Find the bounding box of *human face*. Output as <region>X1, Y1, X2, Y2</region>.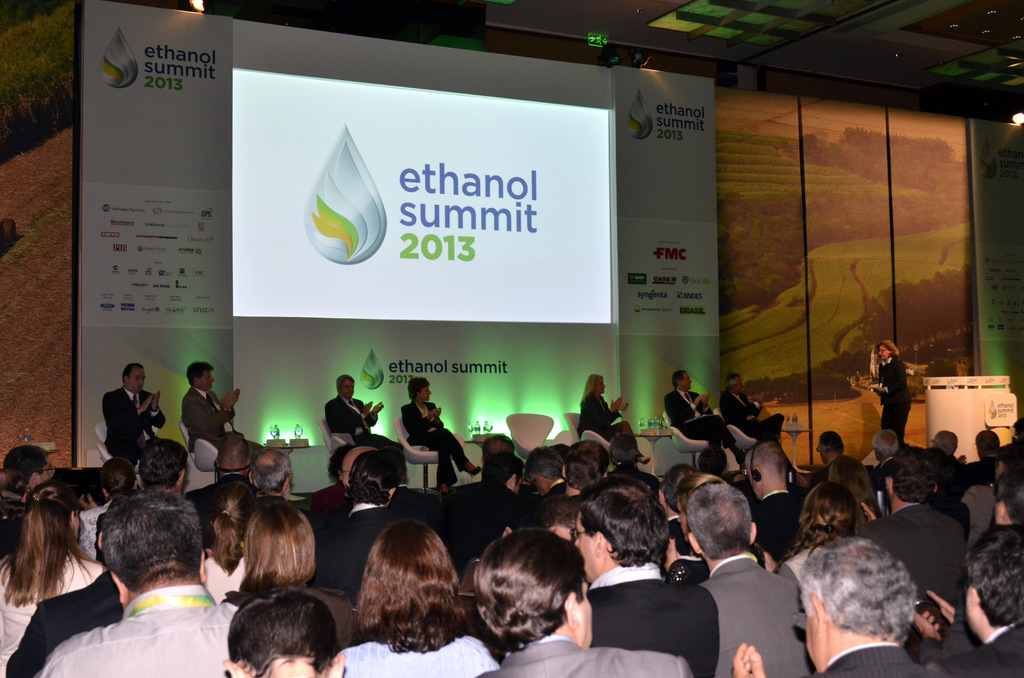
<region>339, 456, 352, 485</region>.
